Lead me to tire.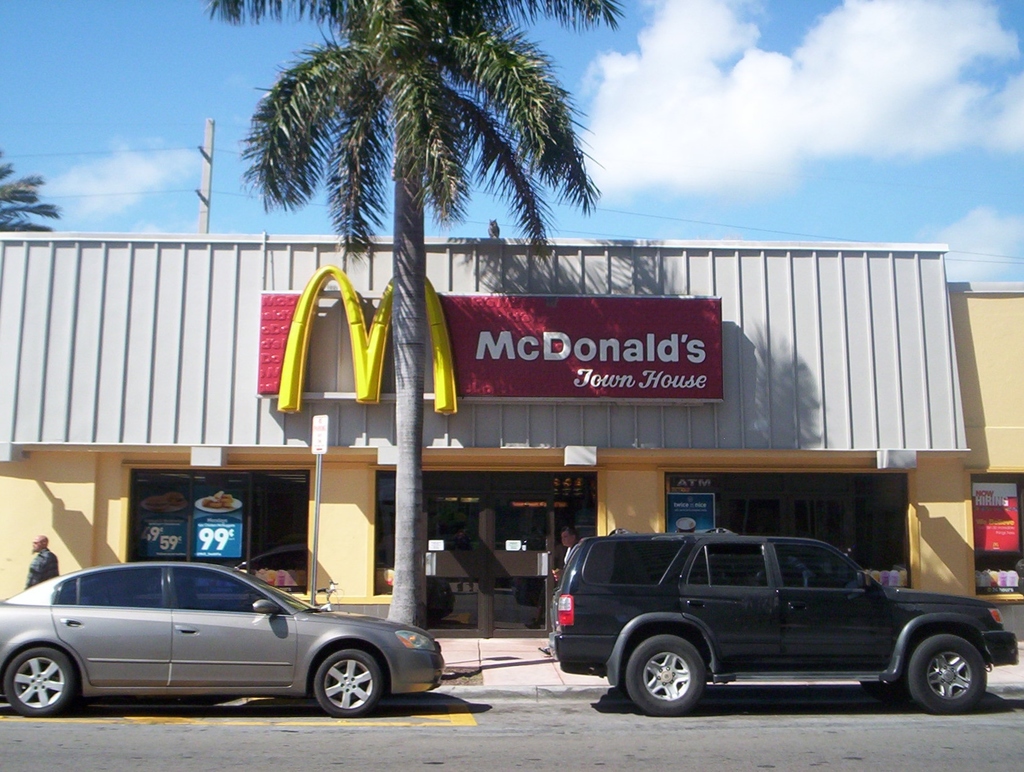
Lead to (left=622, top=636, right=706, bottom=716).
